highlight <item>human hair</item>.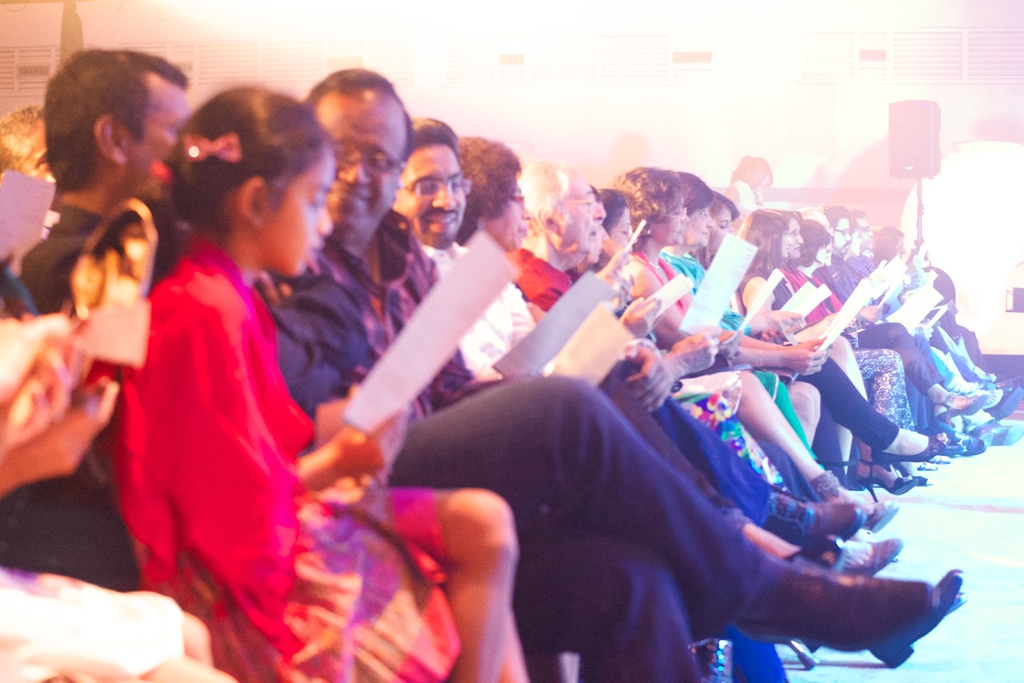
Highlighted region: pyautogui.locateOnScreen(609, 165, 684, 236).
